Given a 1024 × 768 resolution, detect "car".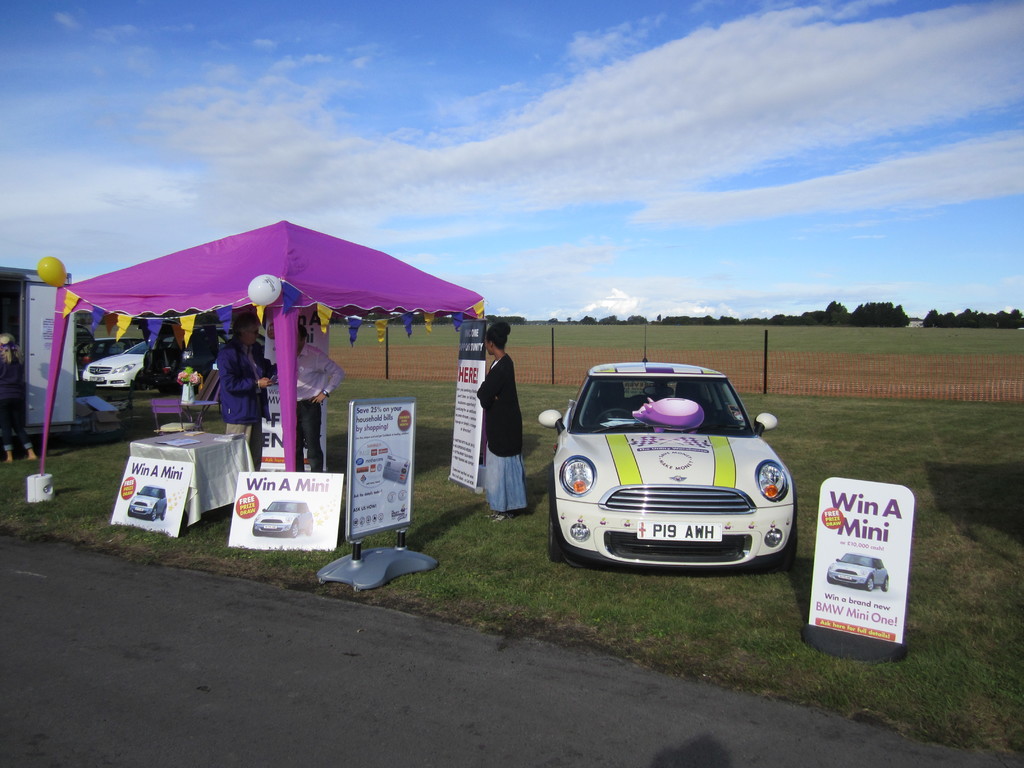
region(150, 324, 266, 393).
